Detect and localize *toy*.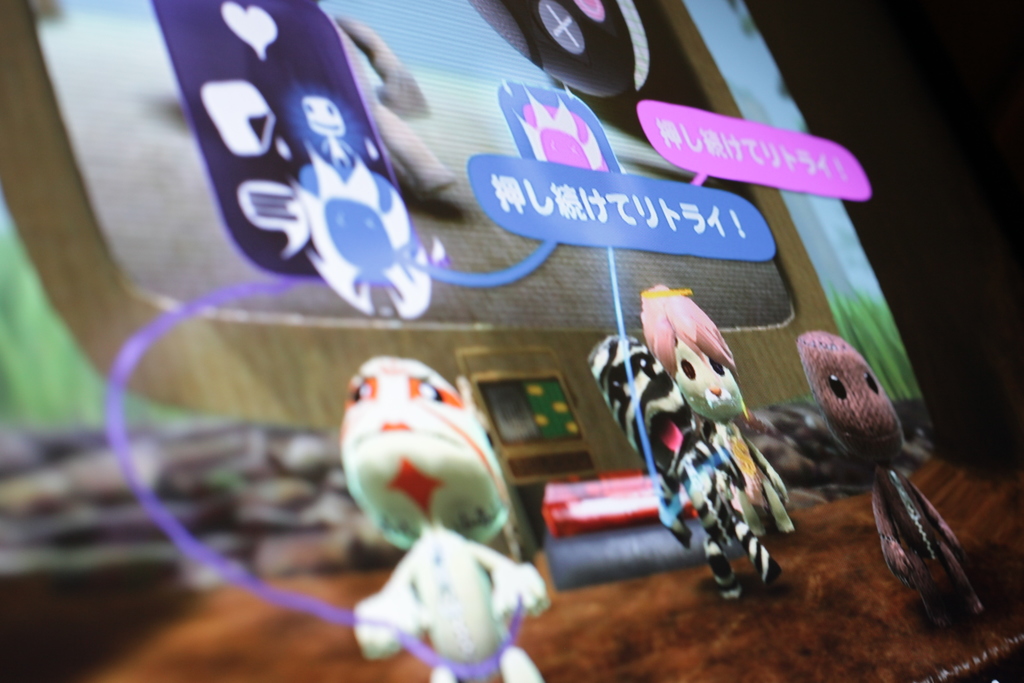
Localized at [639, 285, 790, 538].
